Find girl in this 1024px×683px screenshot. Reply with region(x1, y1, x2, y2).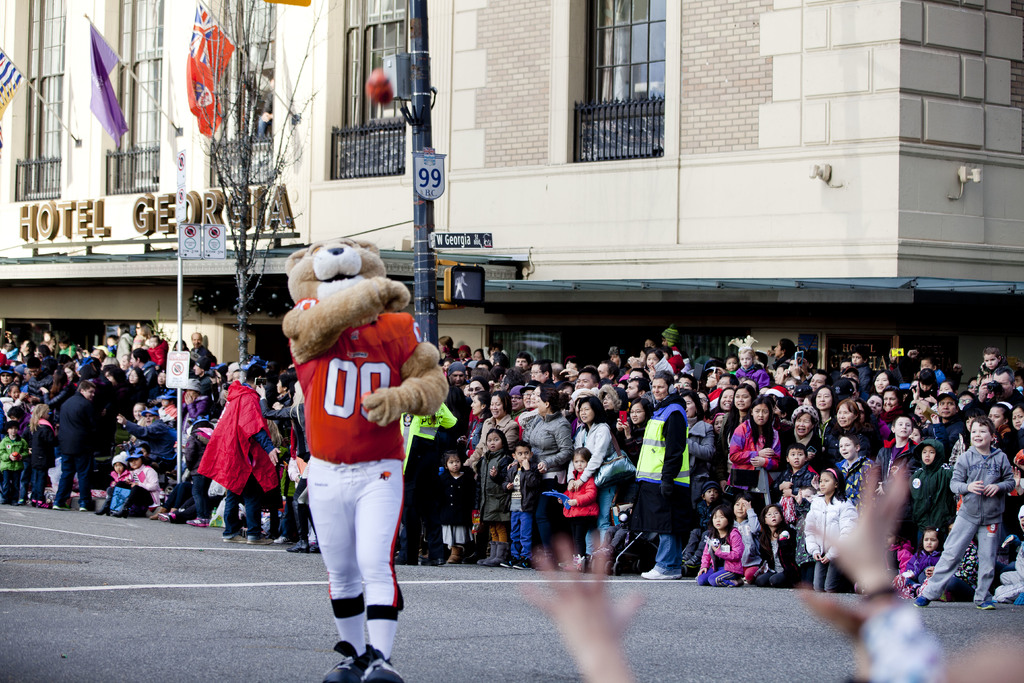
region(917, 516, 978, 598).
